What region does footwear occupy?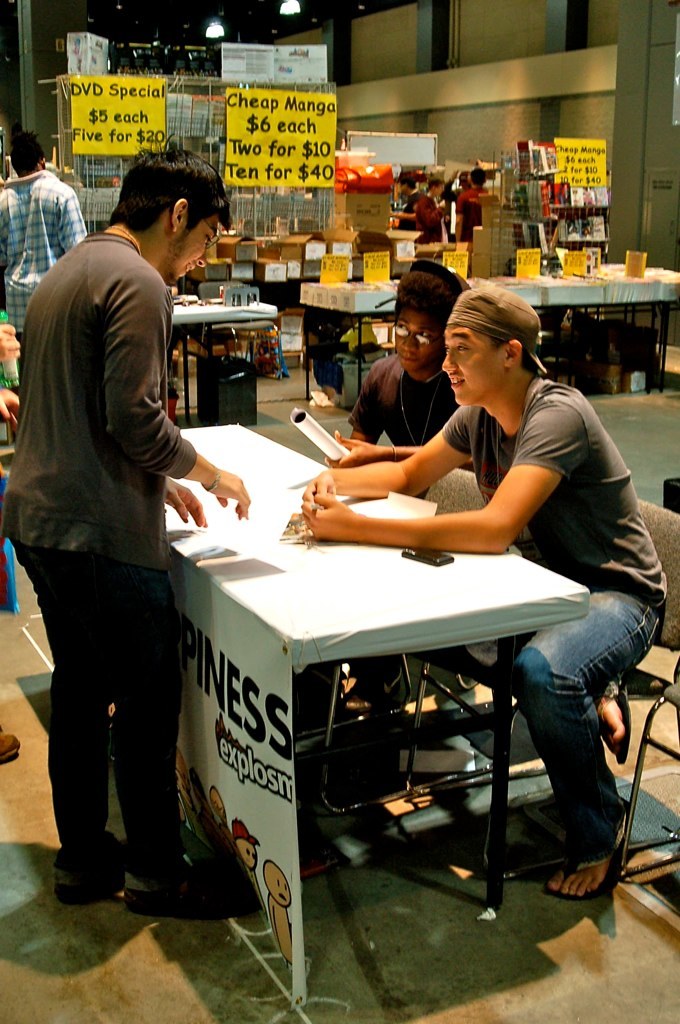
region(540, 852, 623, 899).
